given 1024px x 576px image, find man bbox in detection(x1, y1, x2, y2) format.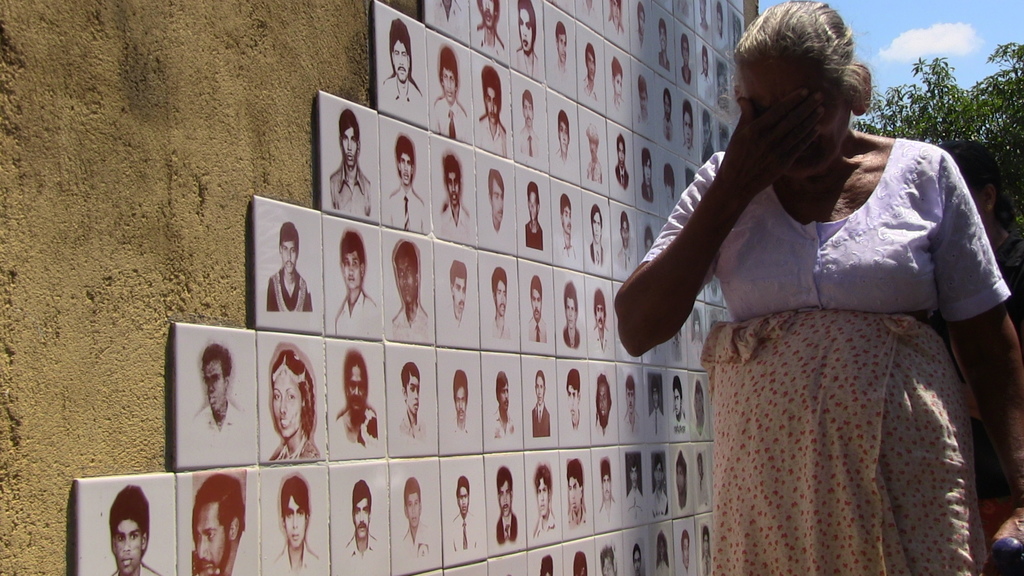
detection(641, 150, 662, 202).
